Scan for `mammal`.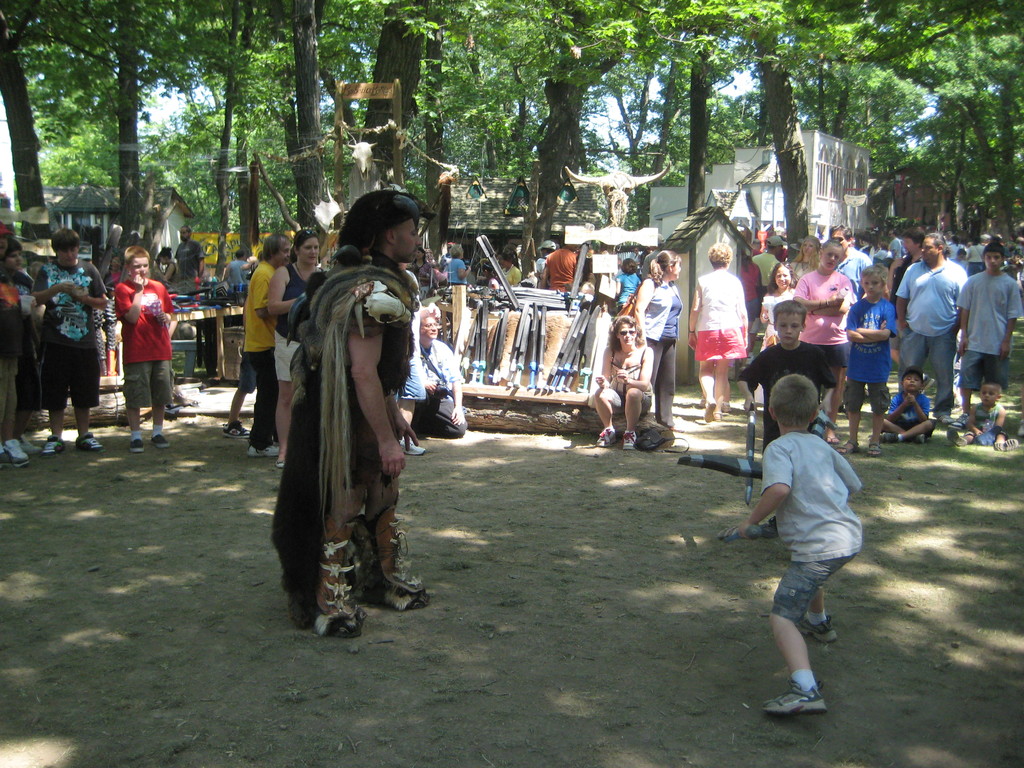
Scan result: 955/375/1016/450.
